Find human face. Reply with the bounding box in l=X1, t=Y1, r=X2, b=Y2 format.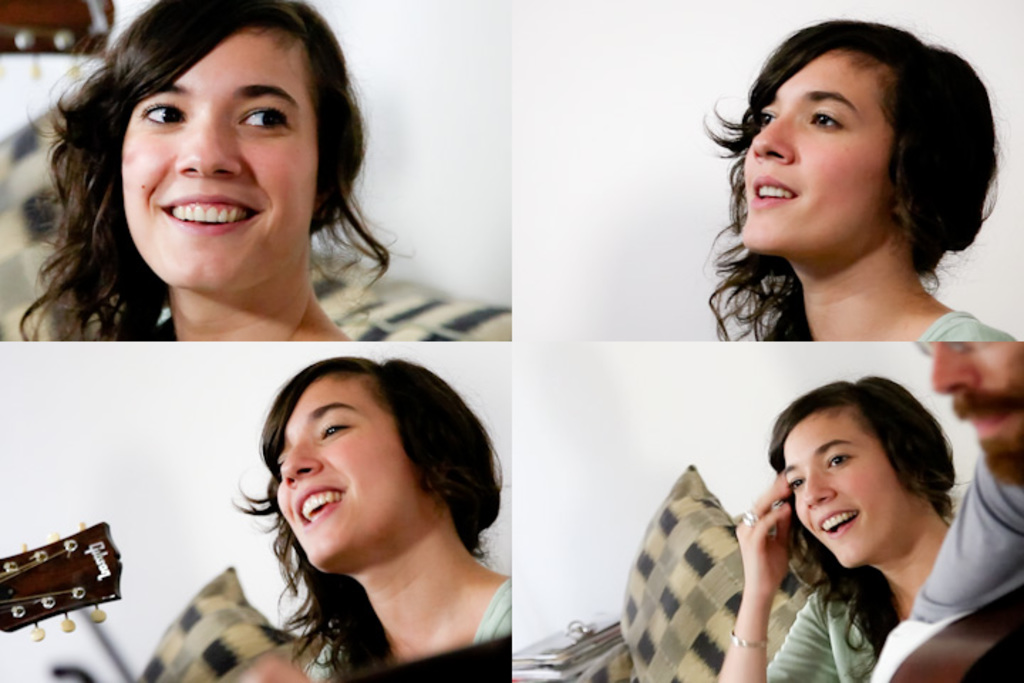
l=934, t=337, r=1023, b=447.
